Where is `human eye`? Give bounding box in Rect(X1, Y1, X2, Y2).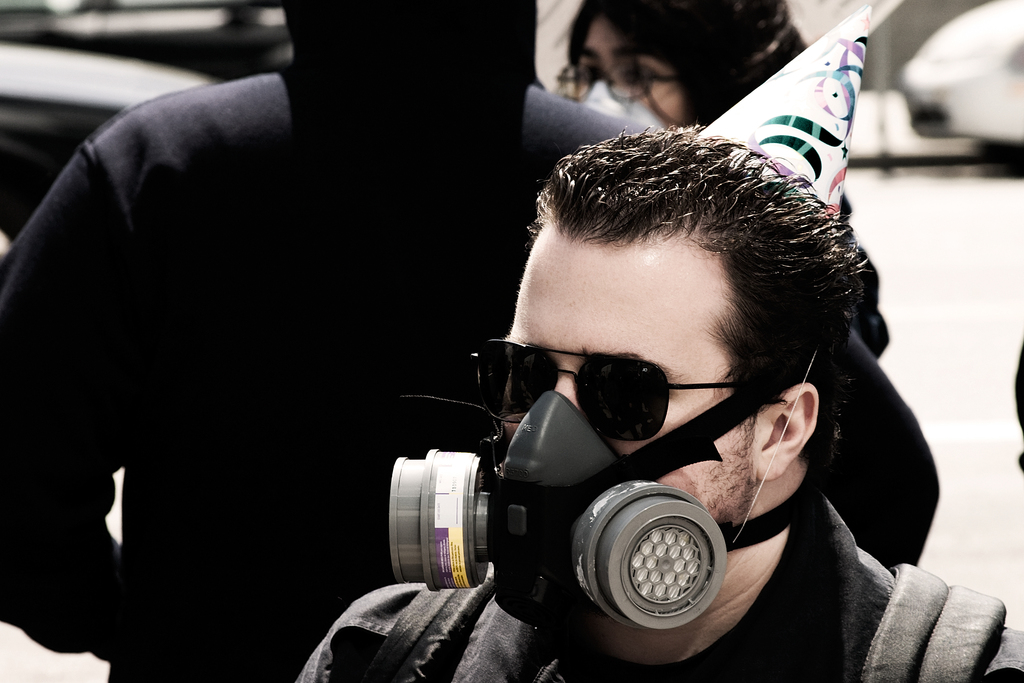
Rect(621, 63, 661, 86).
